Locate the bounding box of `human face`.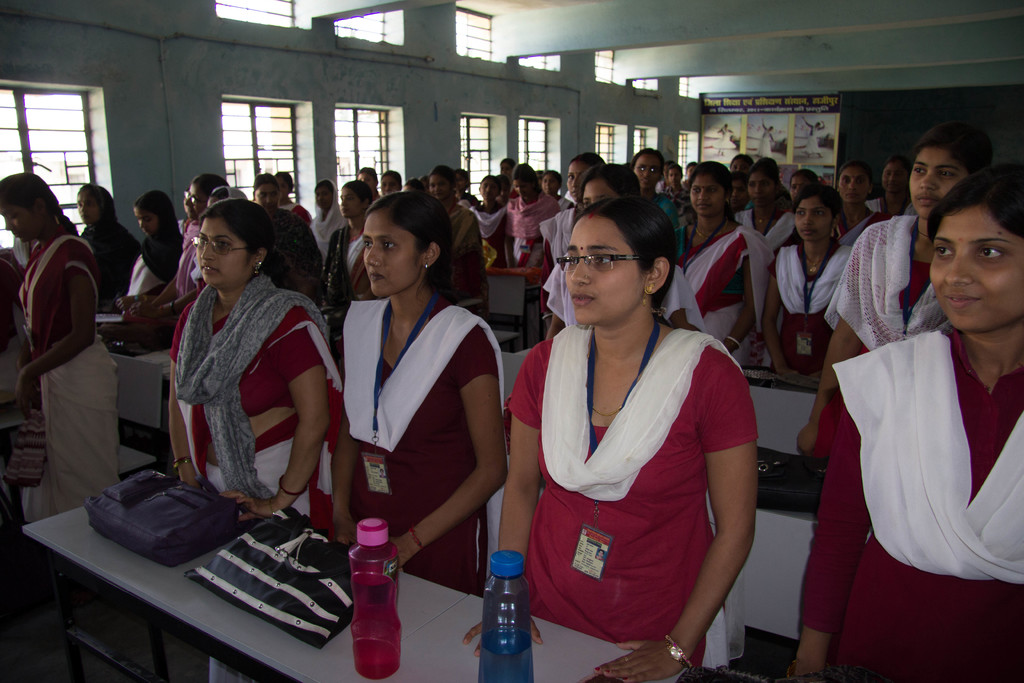
Bounding box: Rect(315, 187, 333, 211).
